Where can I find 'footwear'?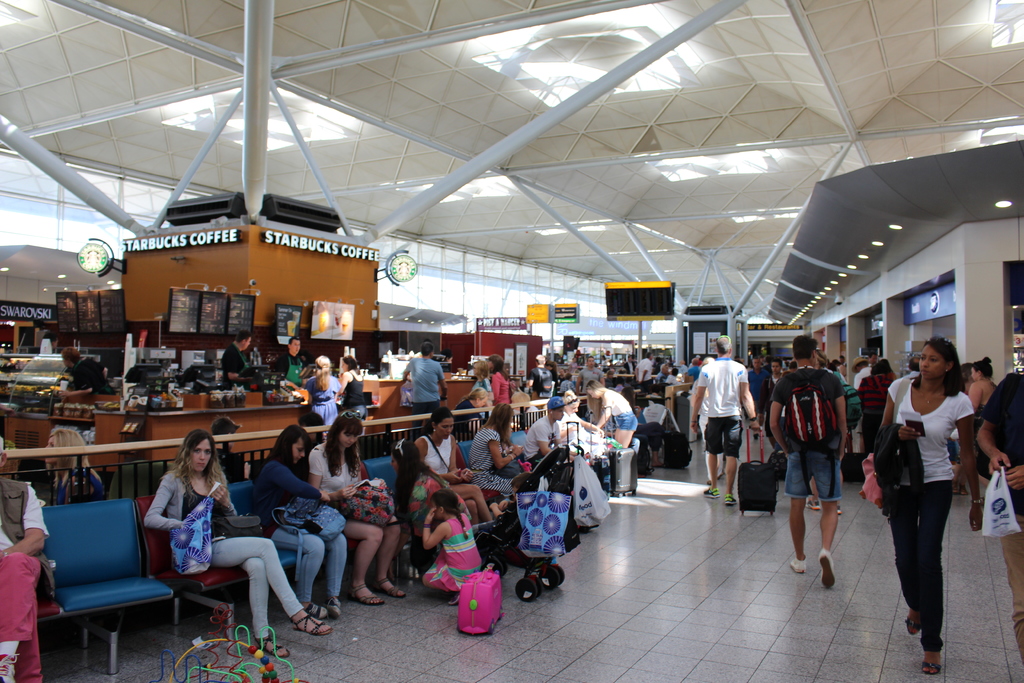
You can find it at <box>803,496,819,511</box>.
